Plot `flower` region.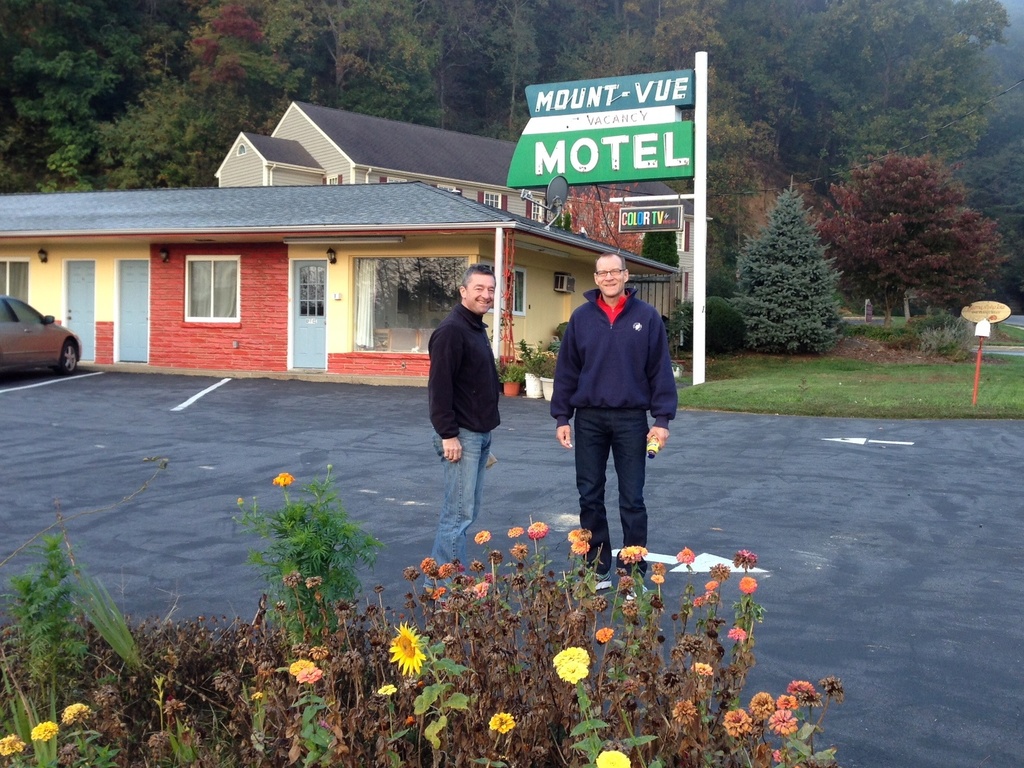
Plotted at <region>385, 620, 429, 677</region>.
